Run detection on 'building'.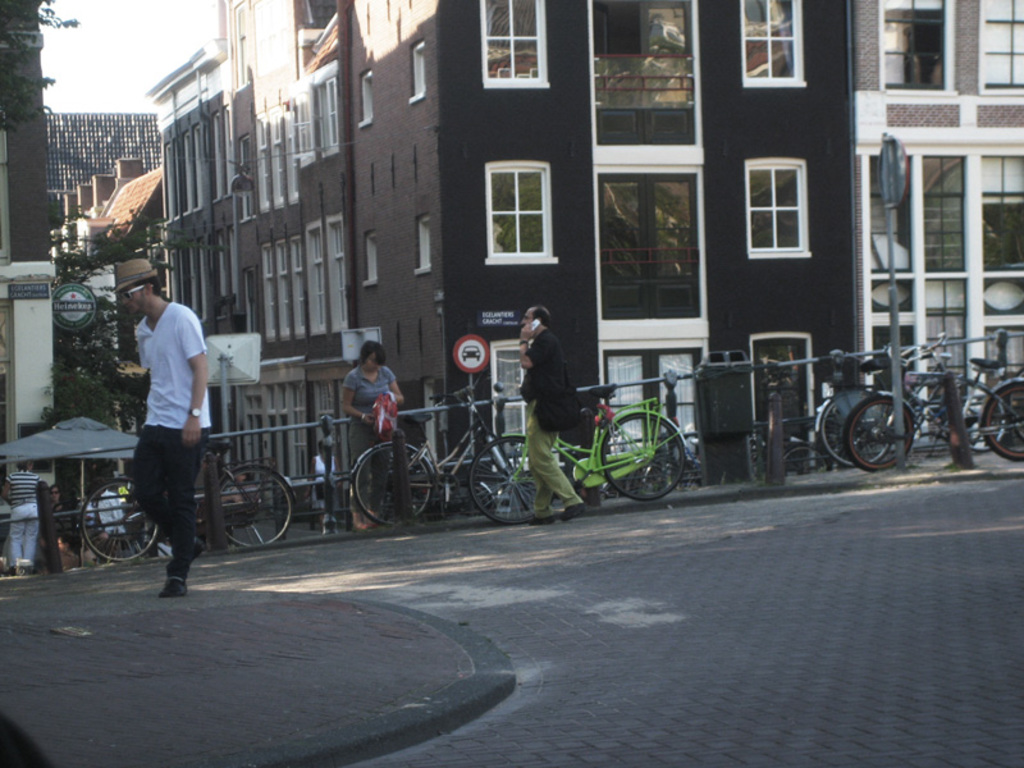
Result: x1=138, y1=0, x2=1023, y2=525.
